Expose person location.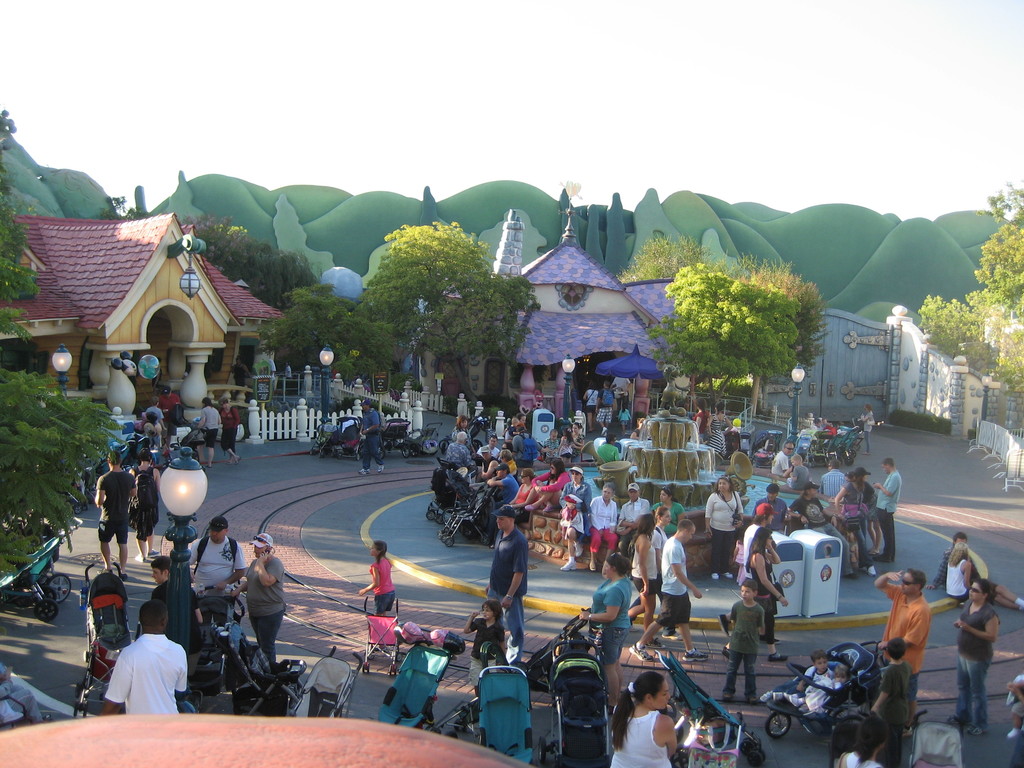
Exposed at bbox(479, 519, 534, 640).
